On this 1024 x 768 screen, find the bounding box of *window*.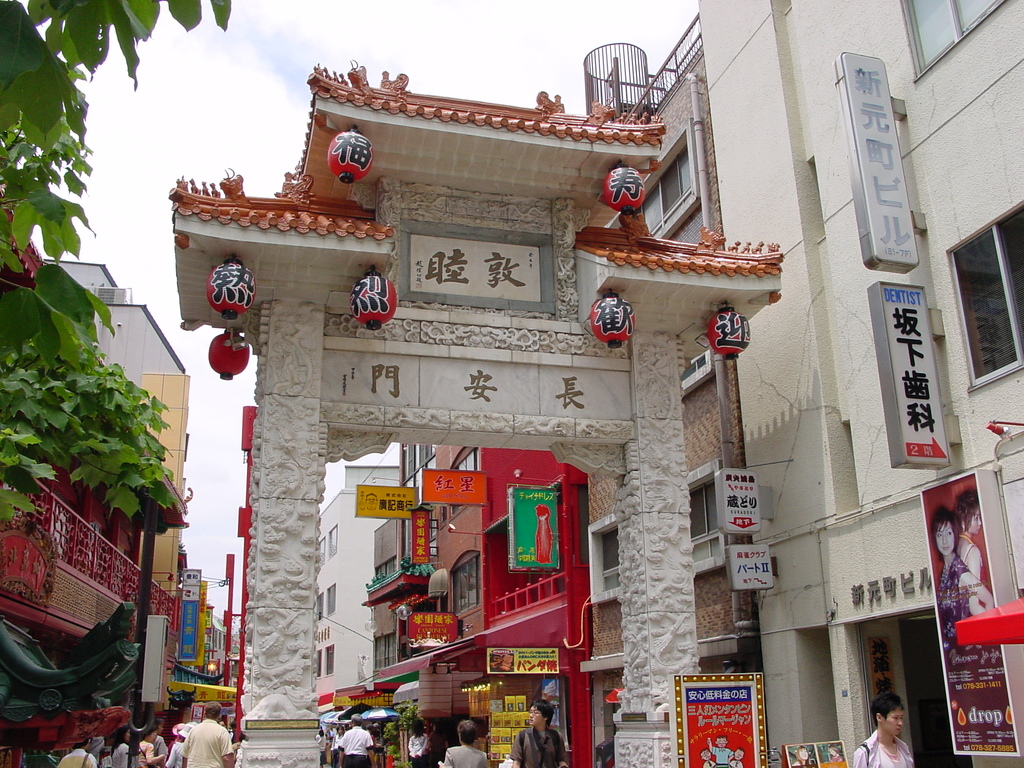
Bounding box: bbox=[374, 559, 397, 585].
